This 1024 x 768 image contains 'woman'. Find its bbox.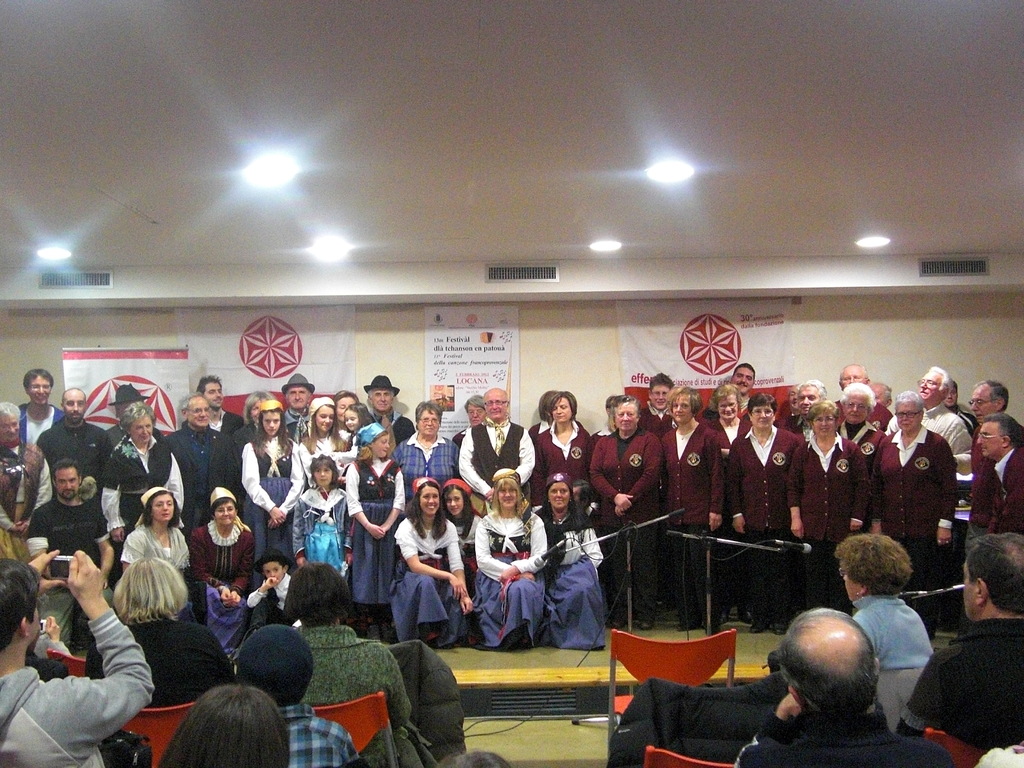
crop(98, 397, 182, 570).
